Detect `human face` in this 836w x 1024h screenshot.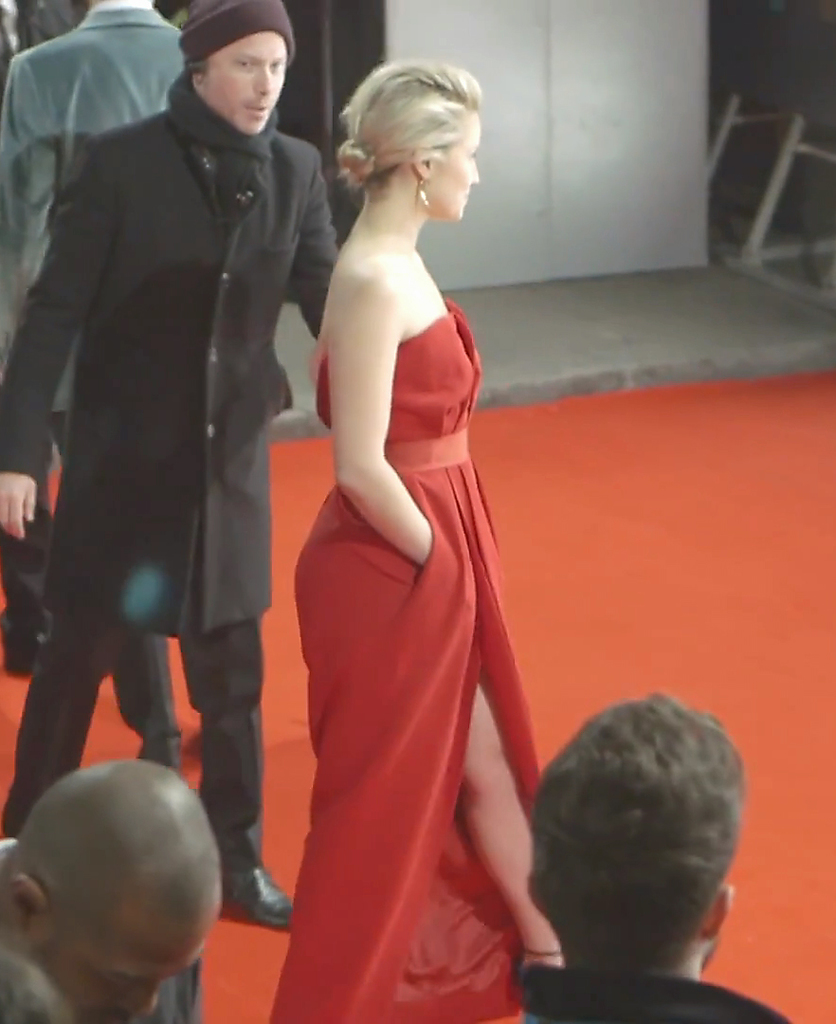
Detection: detection(48, 902, 222, 1023).
